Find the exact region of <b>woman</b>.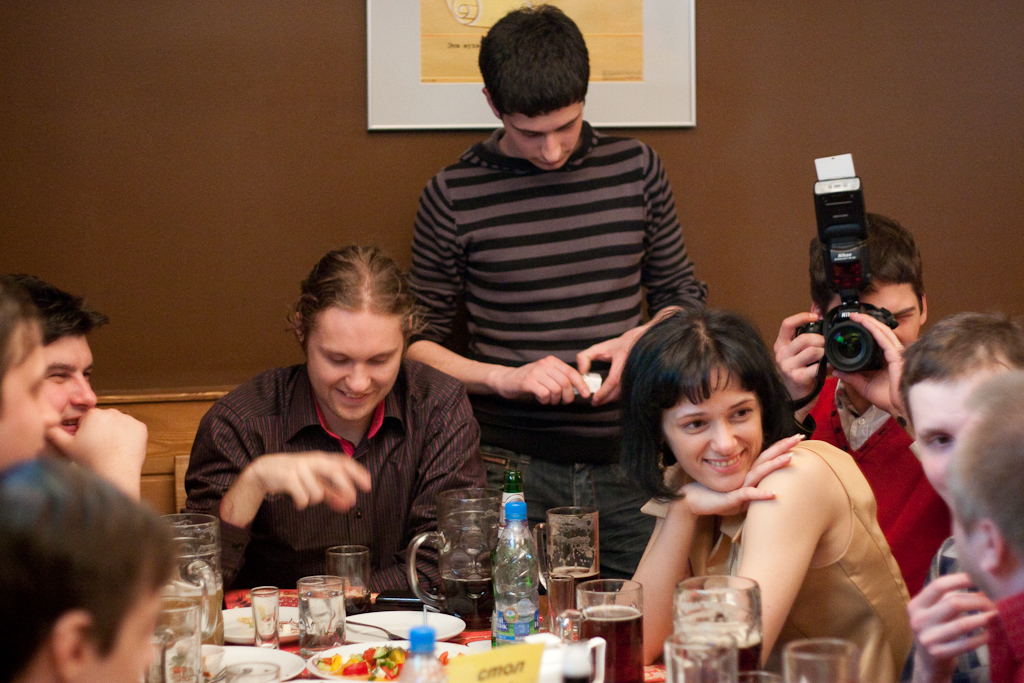
Exact region: box=[595, 295, 903, 677].
